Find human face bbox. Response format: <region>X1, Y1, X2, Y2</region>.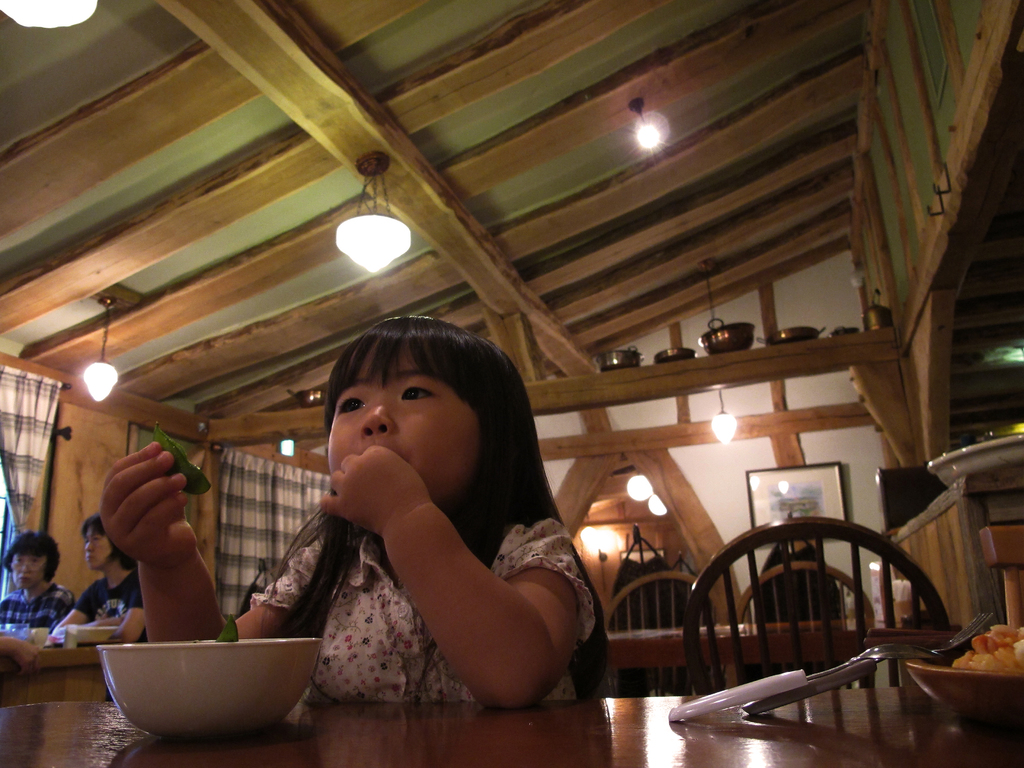
<region>5, 547, 45, 591</region>.
